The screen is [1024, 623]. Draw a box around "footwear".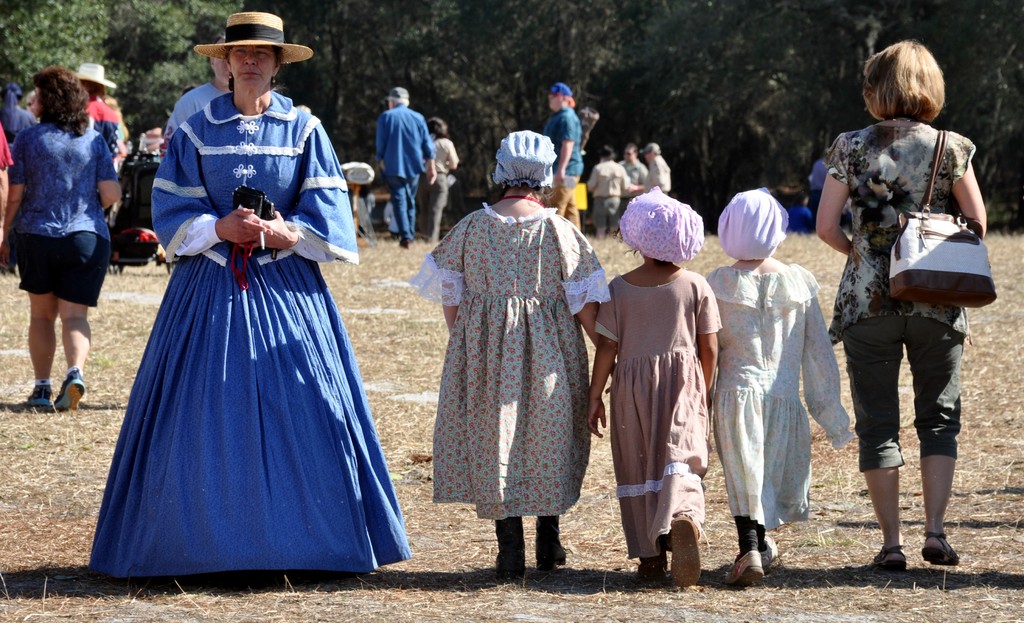
rect(54, 367, 85, 411).
